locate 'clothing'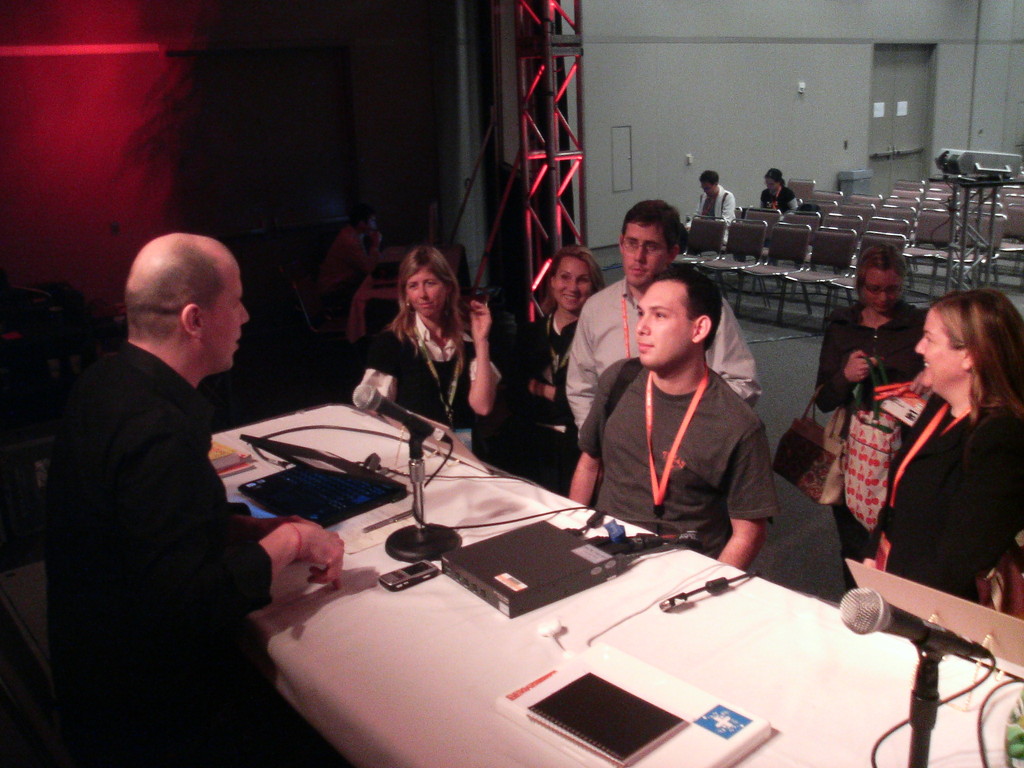
(510,311,576,490)
